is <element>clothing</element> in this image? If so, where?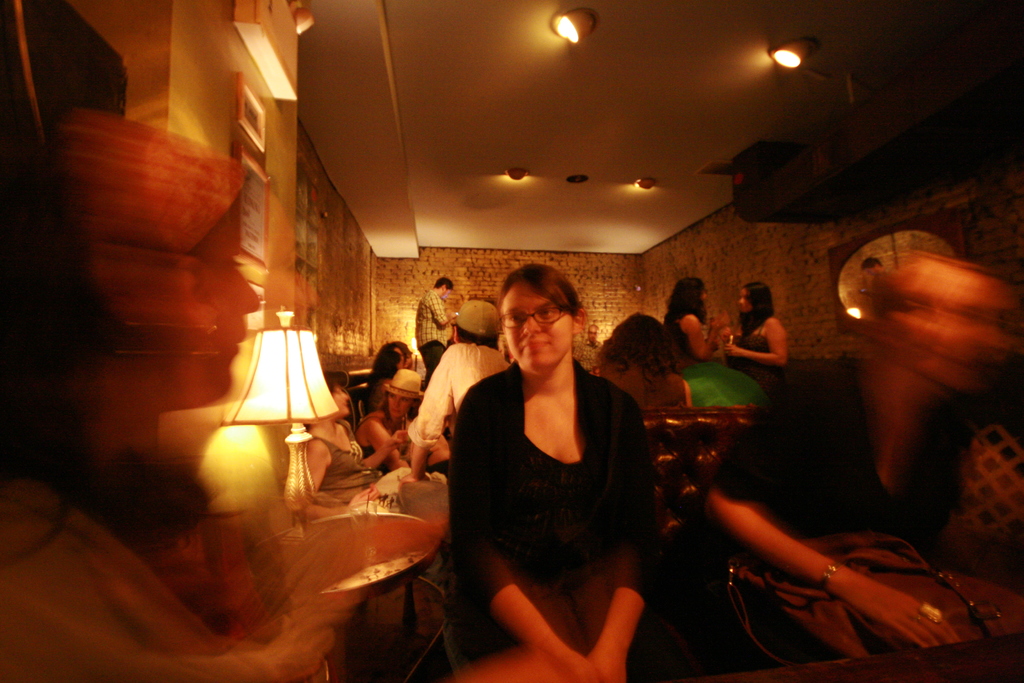
Yes, at (661,316,696,370).
